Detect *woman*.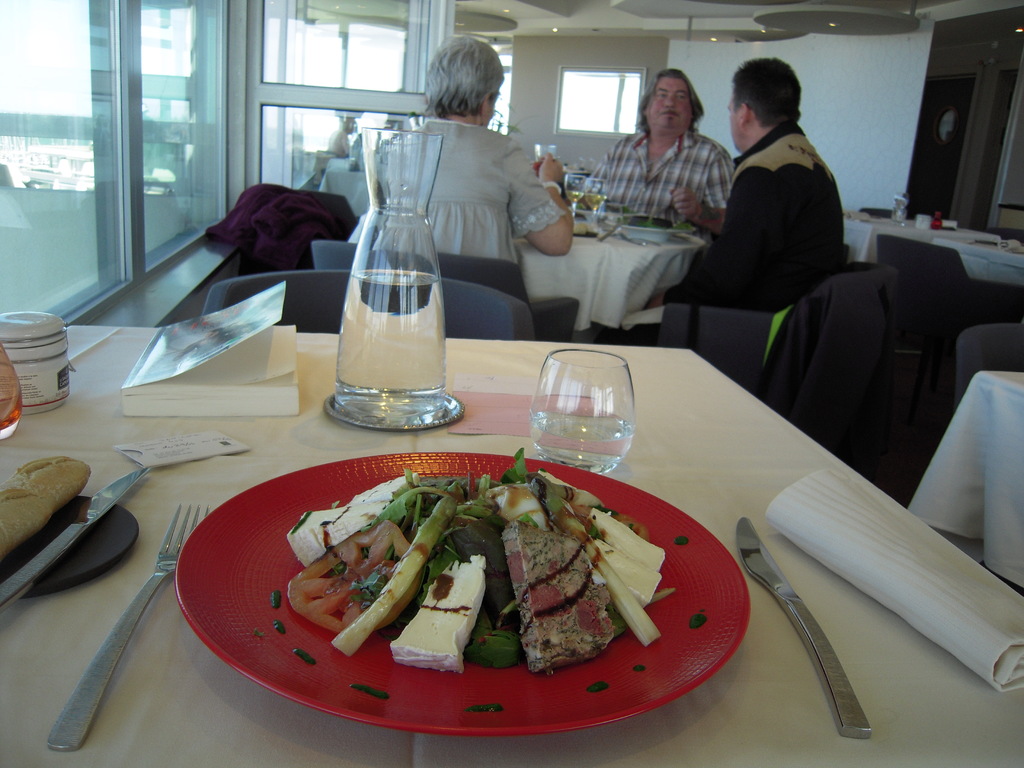
Detected at 367/32/572/269.
